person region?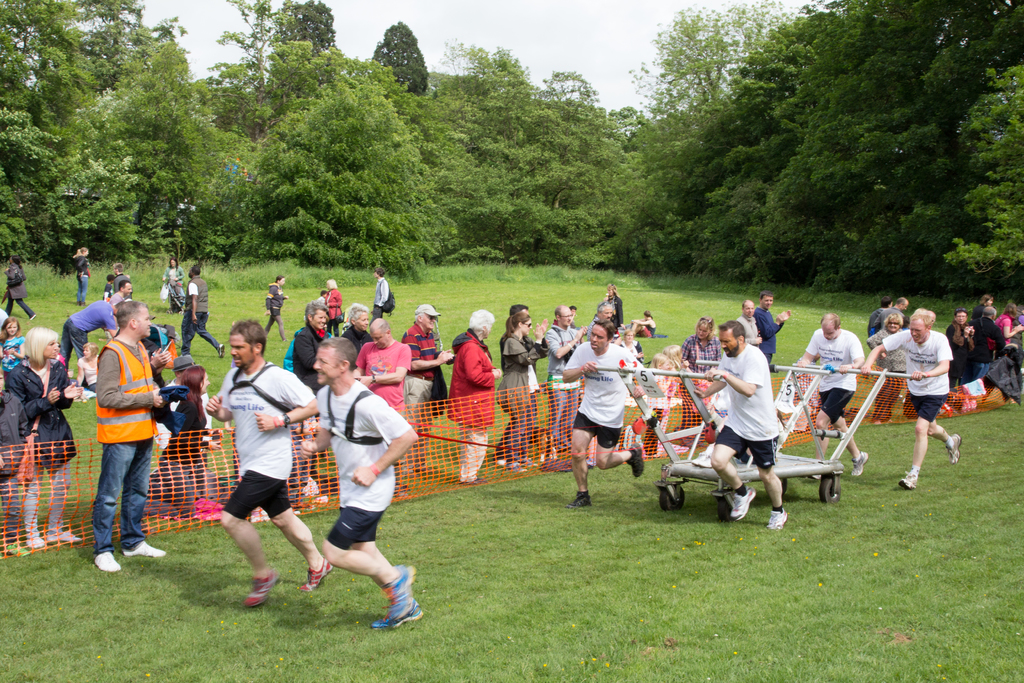
[797,313,867,478]
